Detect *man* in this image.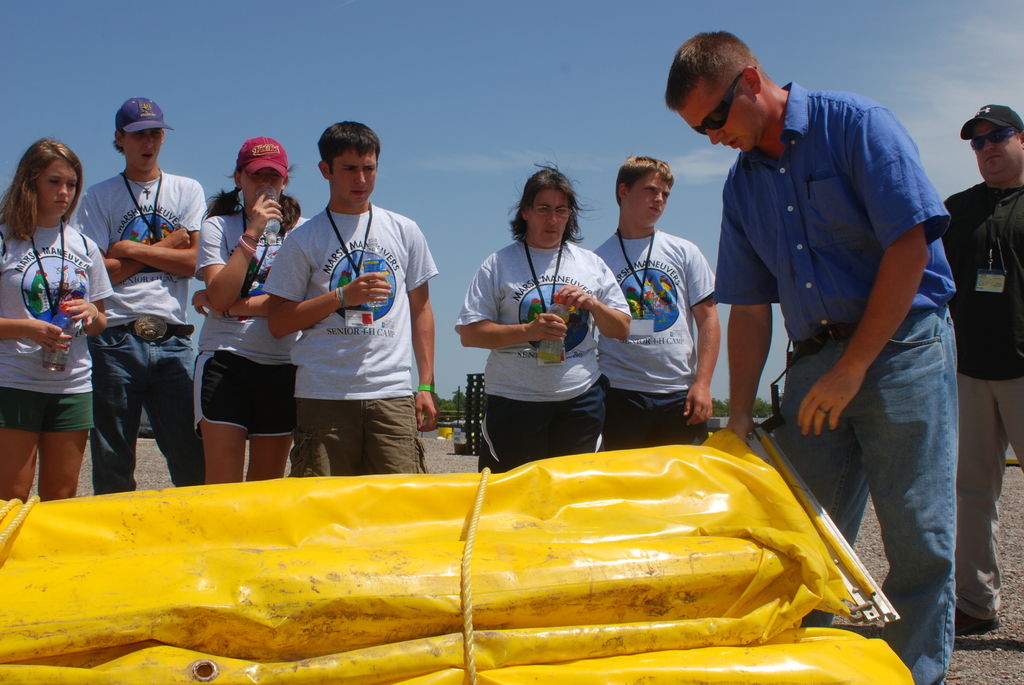
Detection: Rect(591, 151, 726, 467).
